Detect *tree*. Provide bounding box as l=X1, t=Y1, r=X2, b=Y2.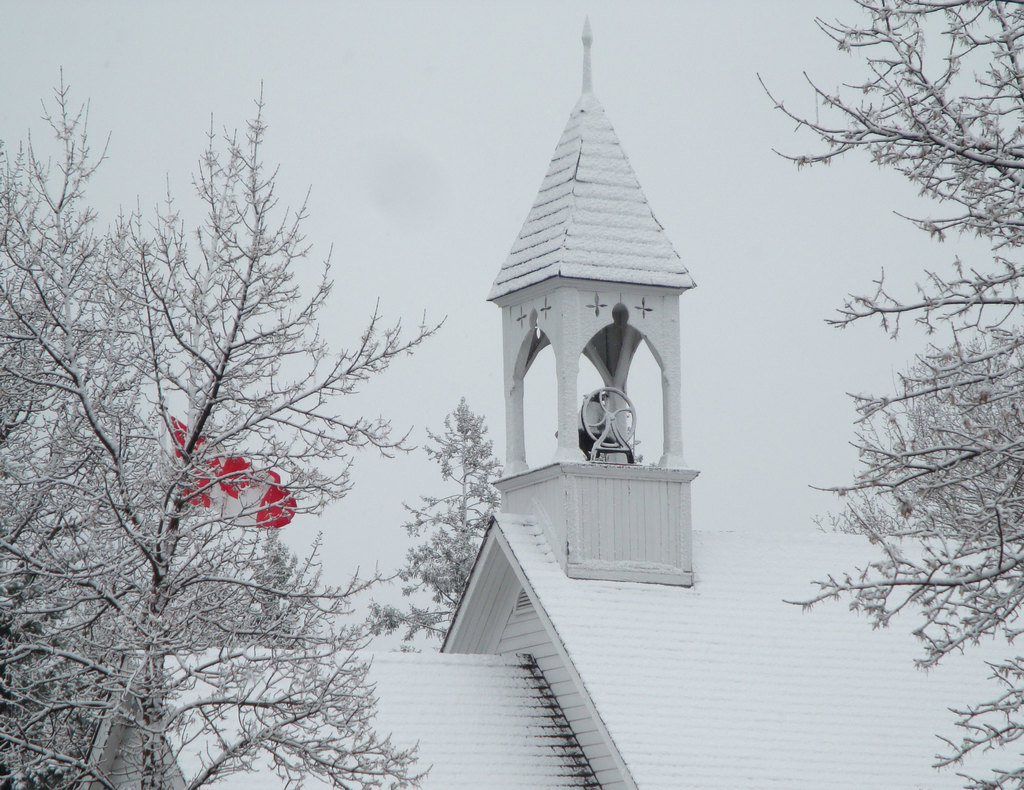
l=0, t=63, r=435, b=789.
